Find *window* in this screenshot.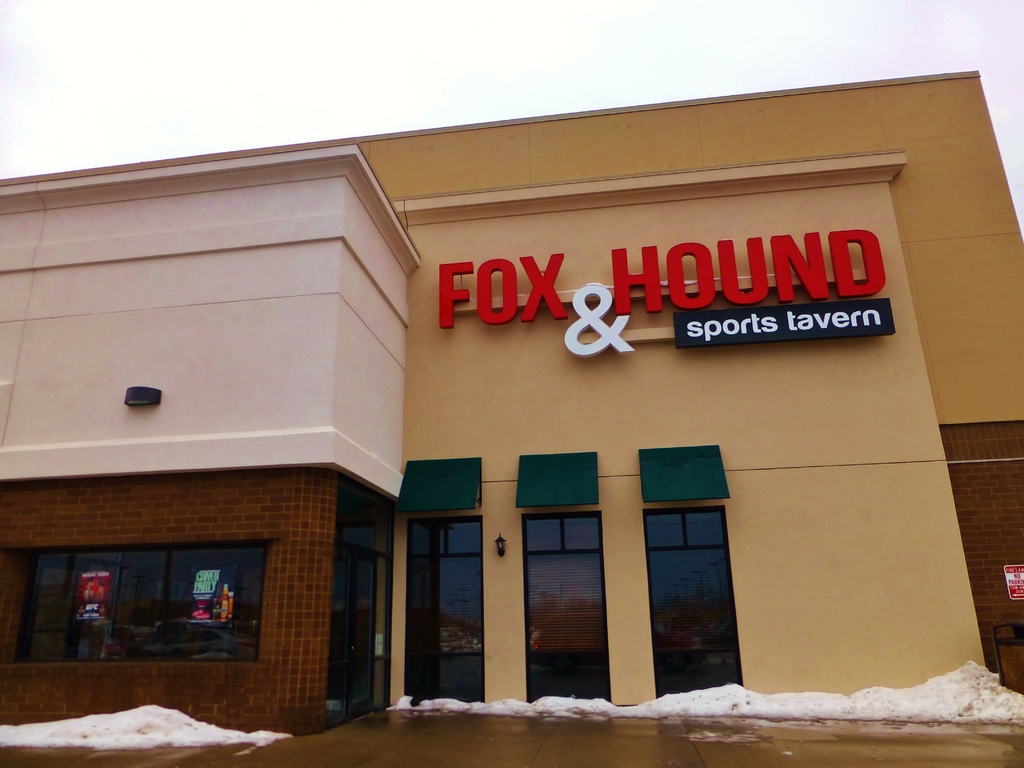
The bounding box for *window* is (x1=644, y1=505, x2=747, y2=700).
